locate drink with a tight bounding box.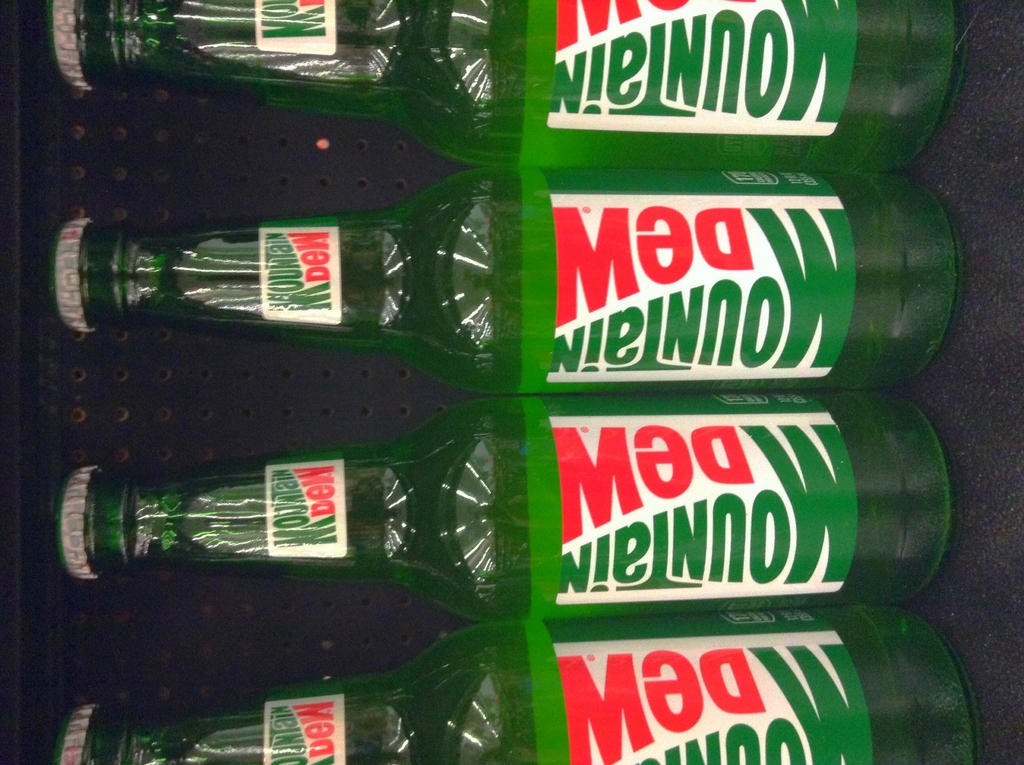
(61,615,983,764).
